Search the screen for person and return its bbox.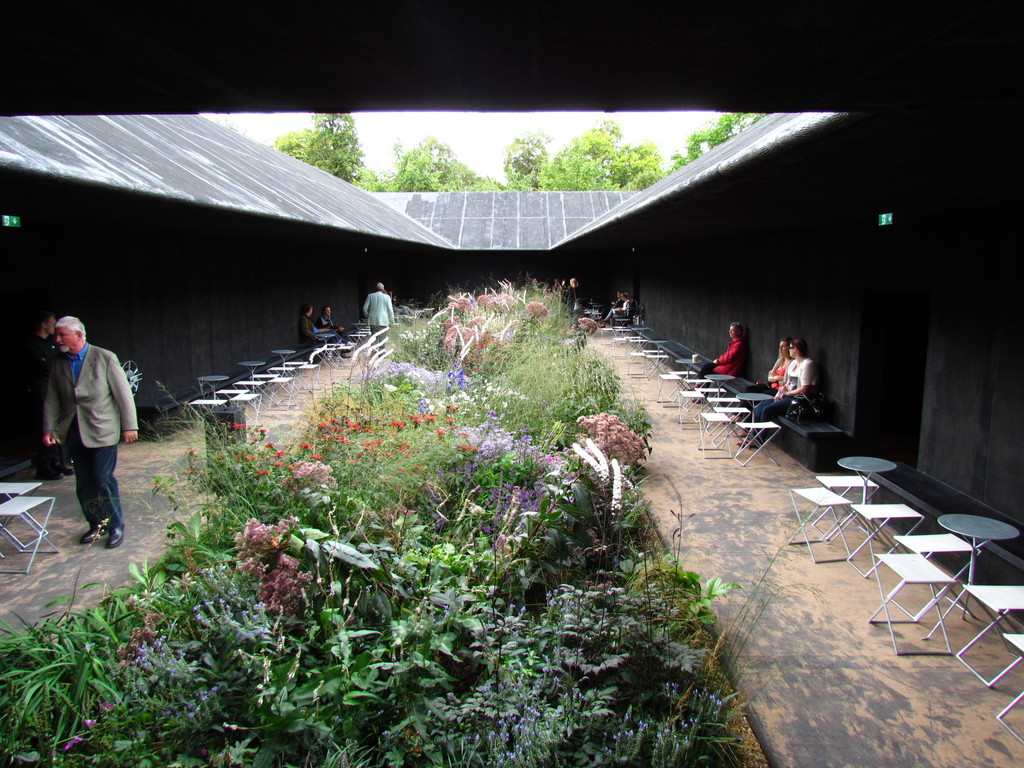
Found: (612,291,635,333).
